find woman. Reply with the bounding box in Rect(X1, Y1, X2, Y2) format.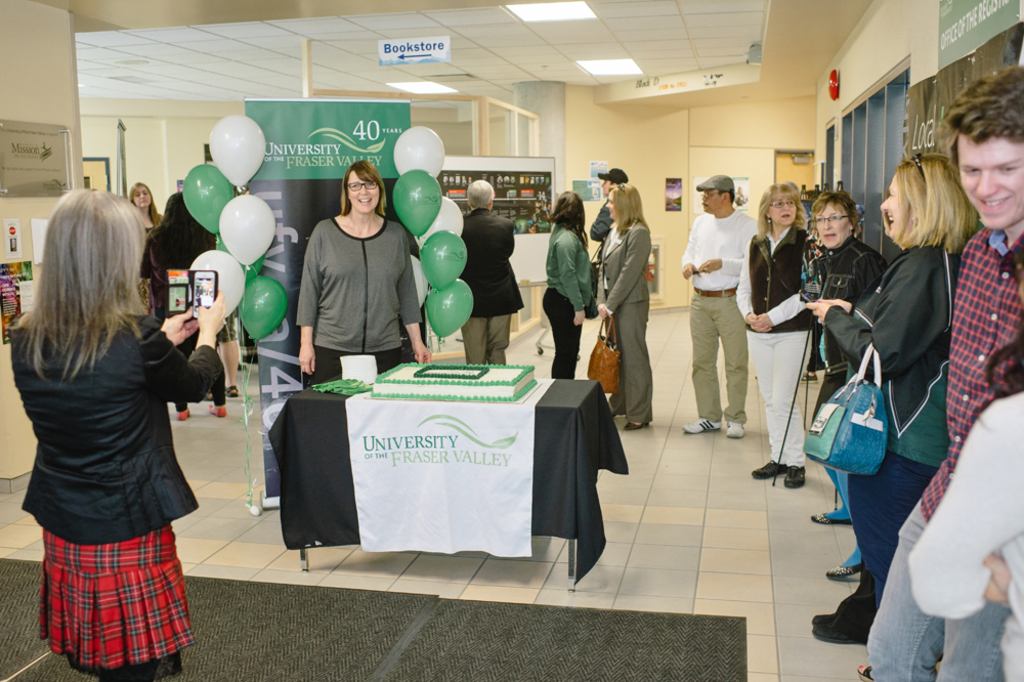
Rect(796, 187, 874, 574).
